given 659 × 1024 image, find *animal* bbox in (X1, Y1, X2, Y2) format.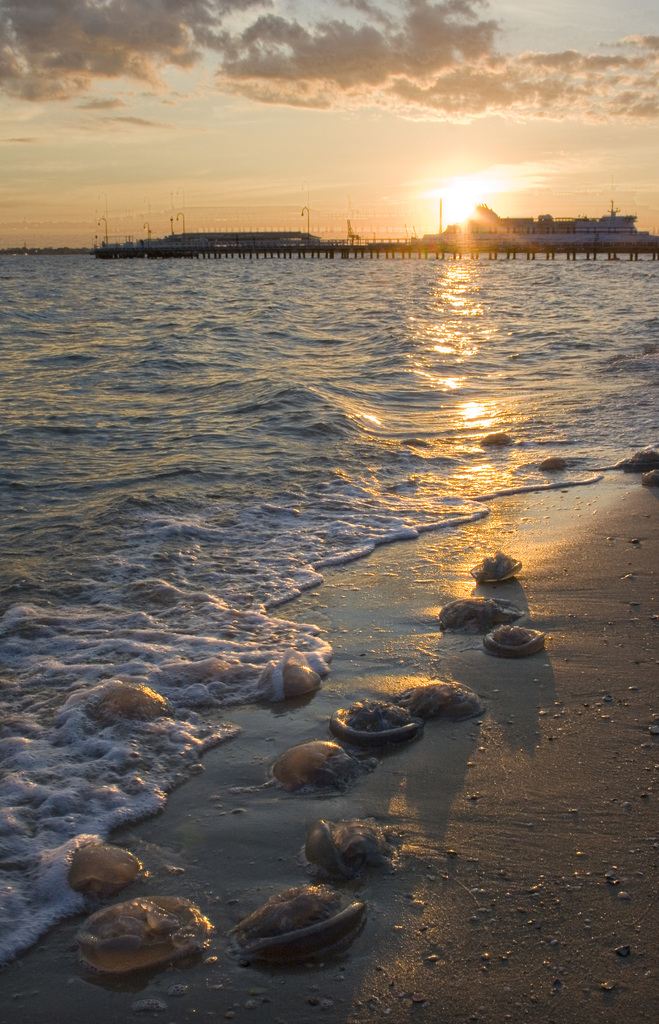
(400, 679, 486, 721).
